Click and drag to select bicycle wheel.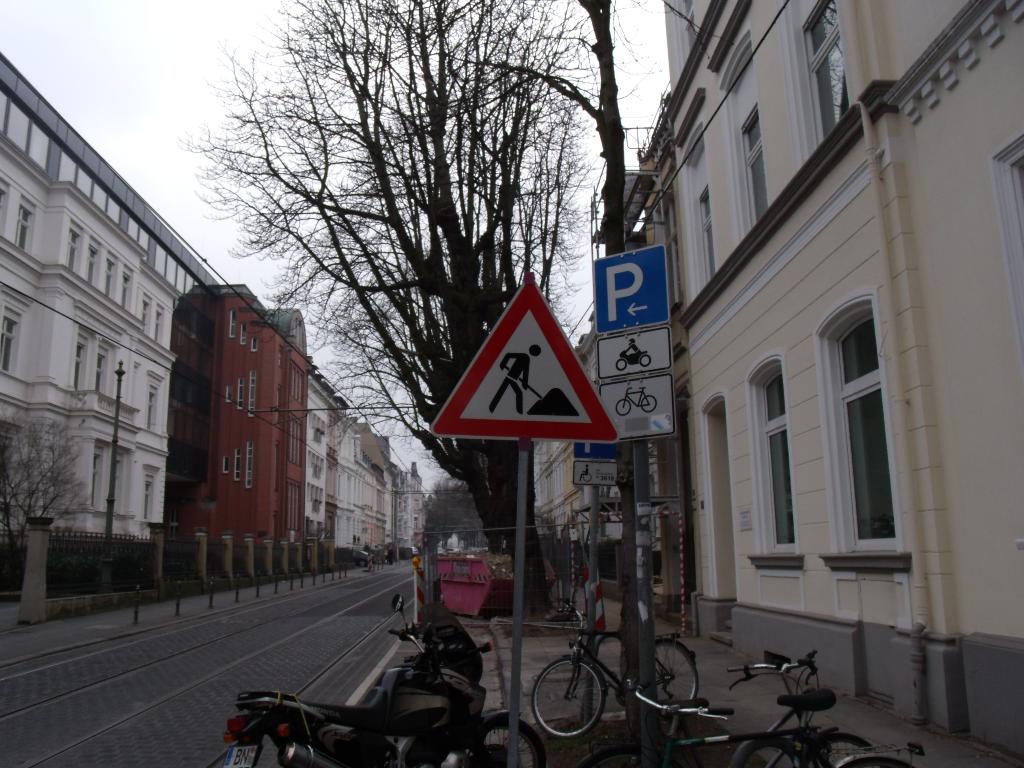
Selection: [left=652, top=632, right=701, bottom=713].
